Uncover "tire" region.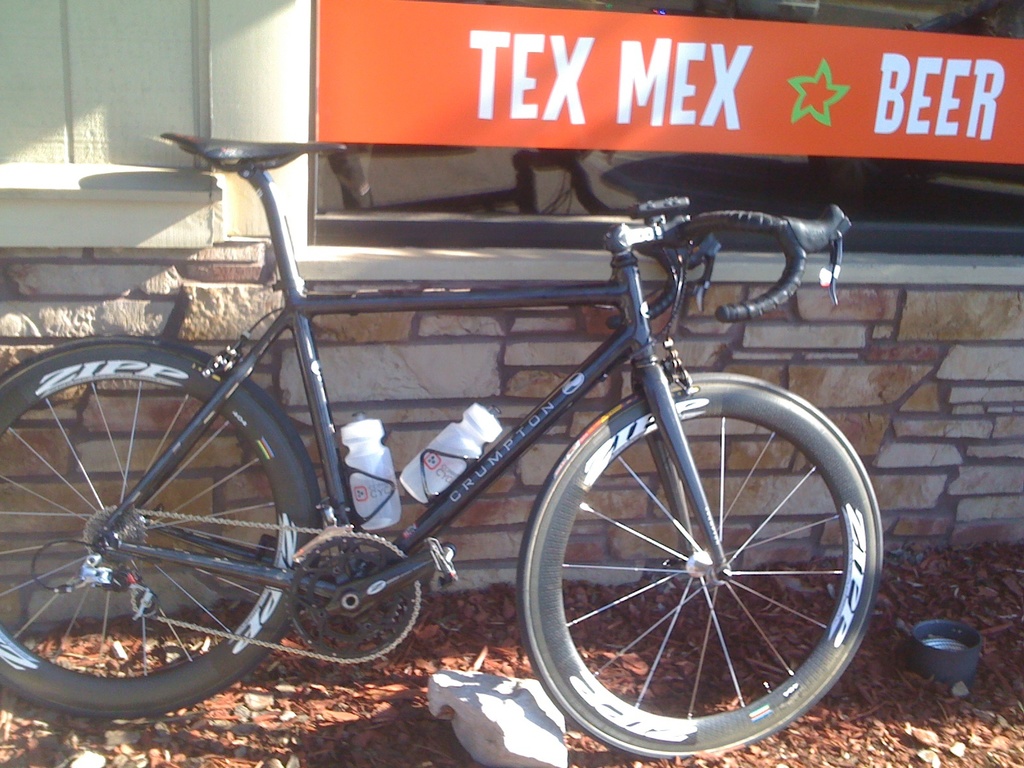
Uncovered: box=[0, 340, 321, 716].
